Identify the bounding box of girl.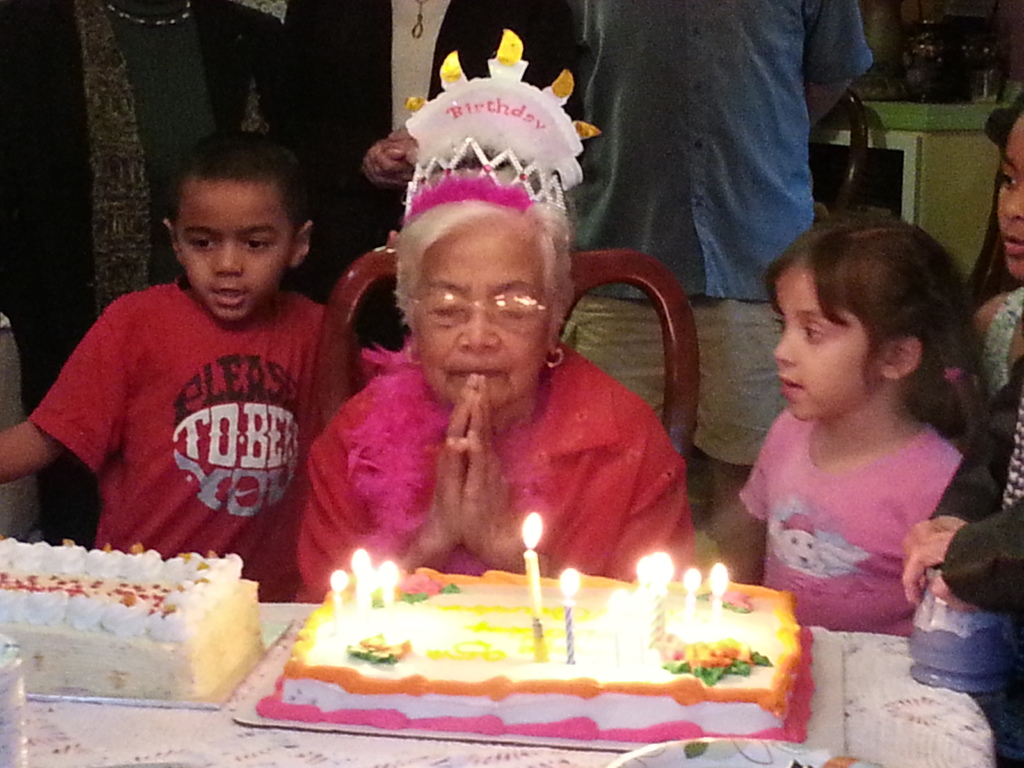
[733,218,965,636].
